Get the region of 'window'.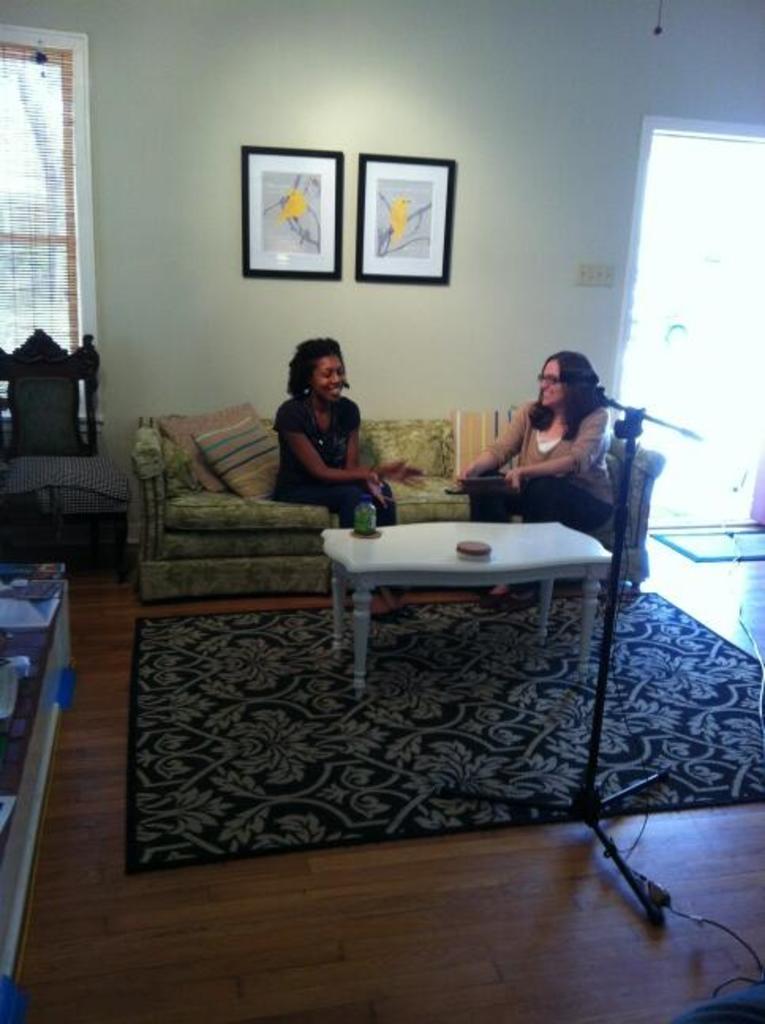
left=3, top=33, right=101, bottom=341.
